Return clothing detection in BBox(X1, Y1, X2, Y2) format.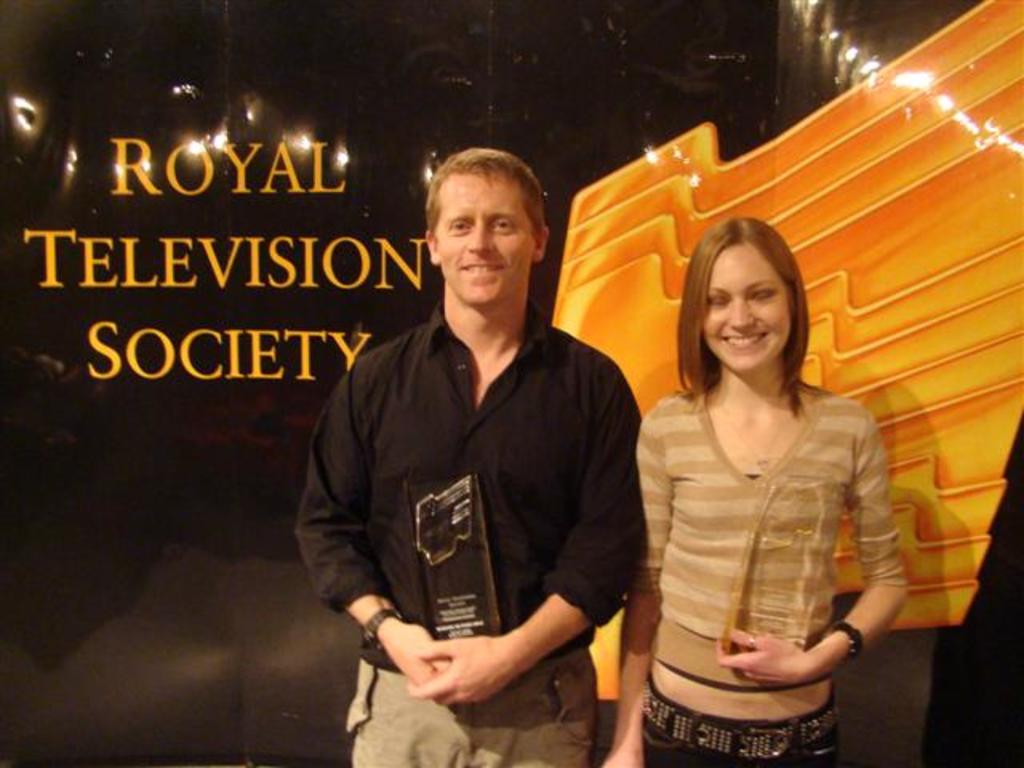
BBox(622, 342, 898, 730).
